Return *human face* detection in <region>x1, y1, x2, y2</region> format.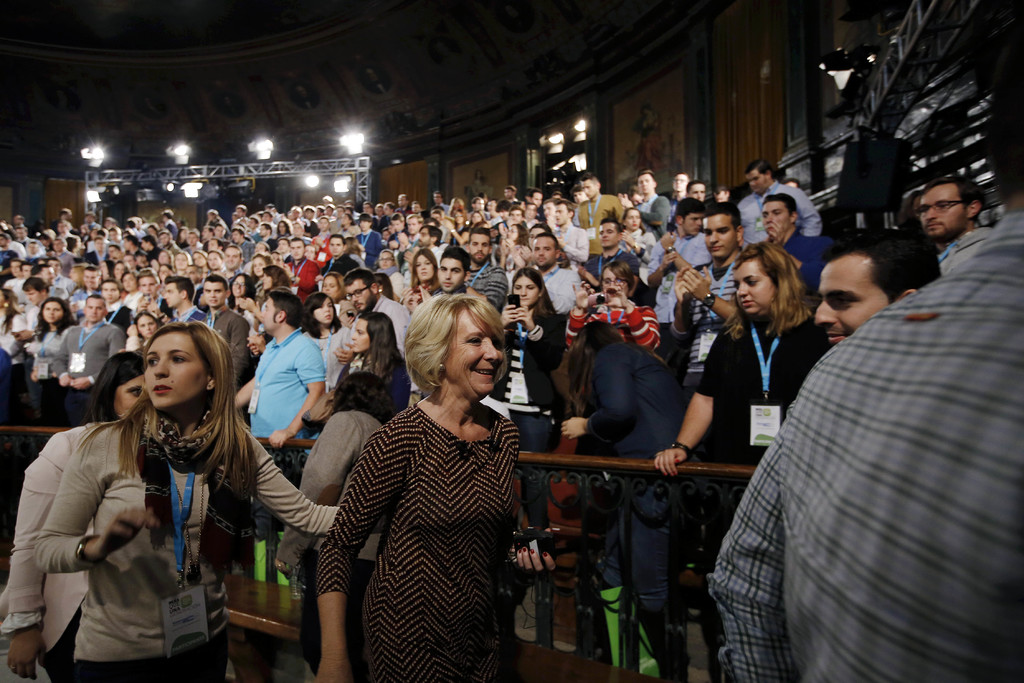
<region>323, 277, 343, 300</region>.
